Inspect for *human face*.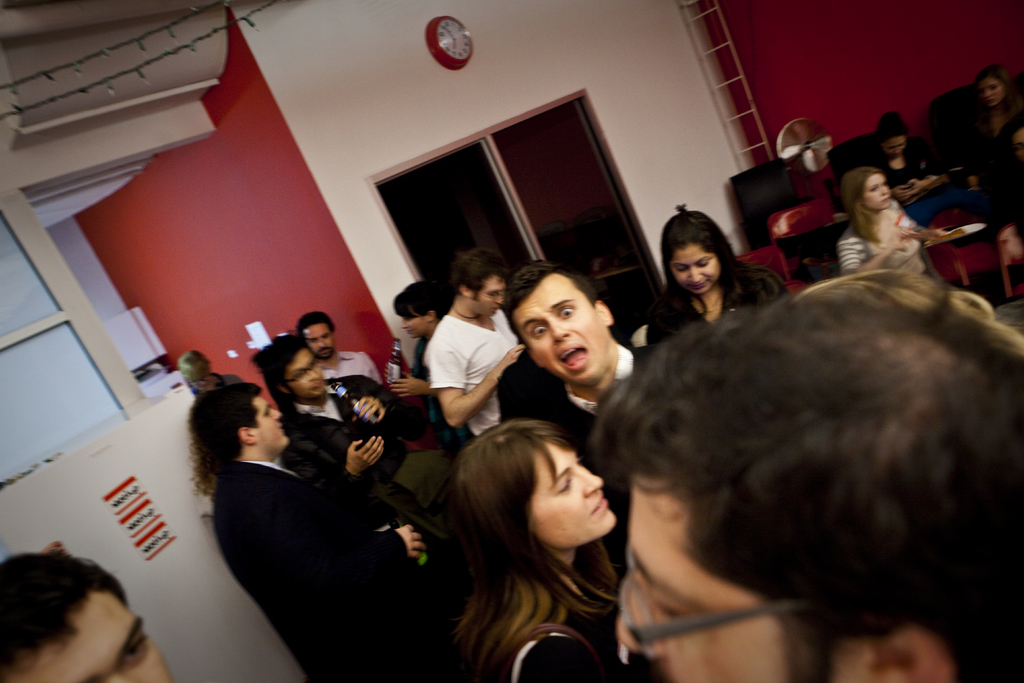
Inspection: [left=528, top=291, right=604, bottom=382].
